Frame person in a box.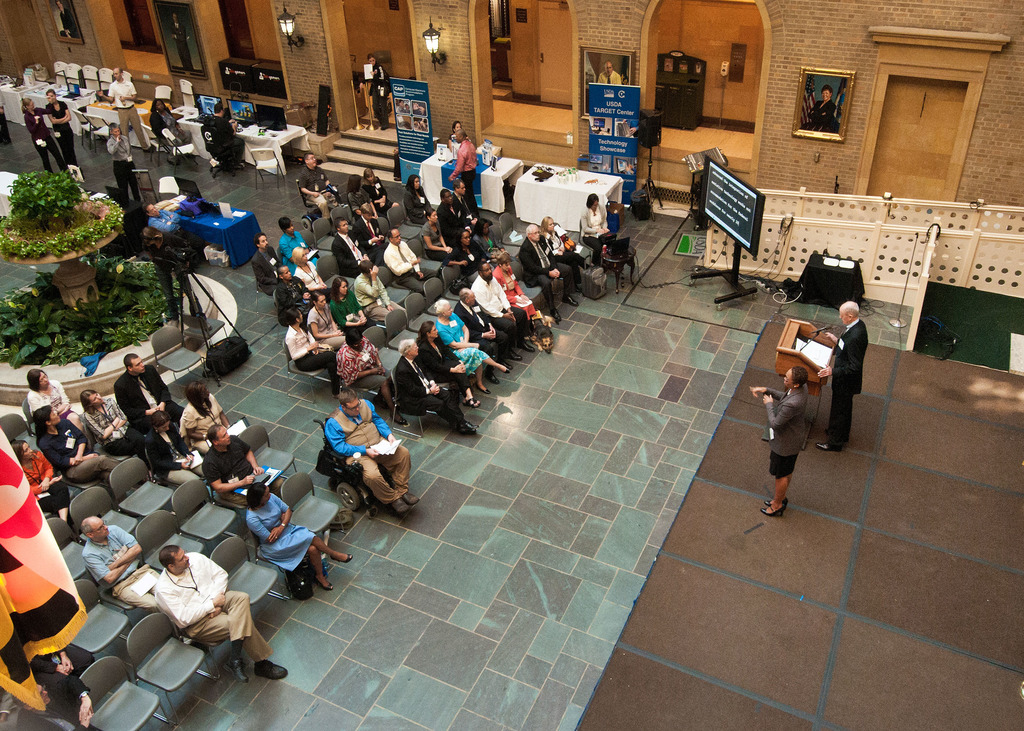
crop(446, 121, 470, 149).
